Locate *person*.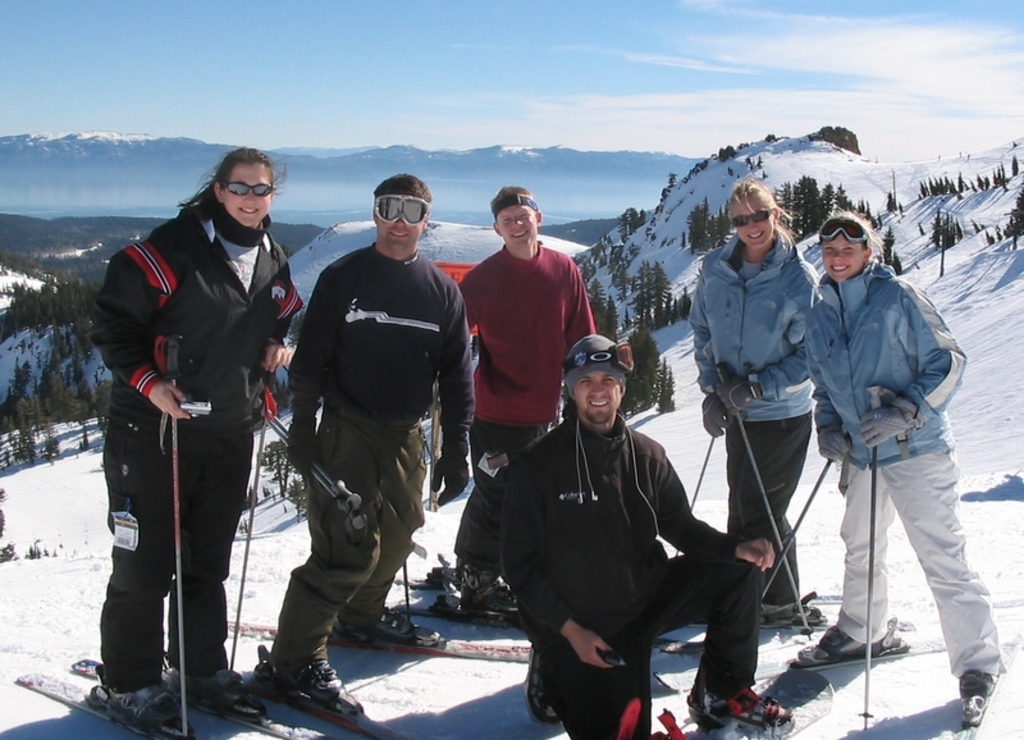
Bounding box: crop(457, 186, 600, 597).
